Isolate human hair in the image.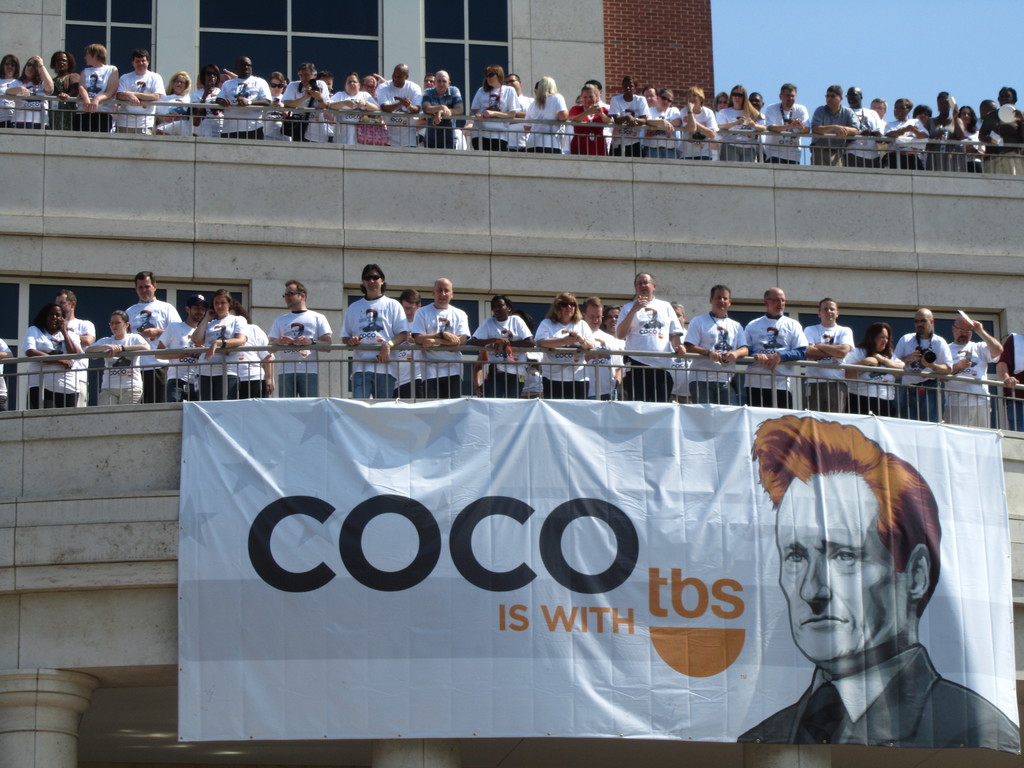
Isolated region: bbox=(767, 325, 778, 333).
